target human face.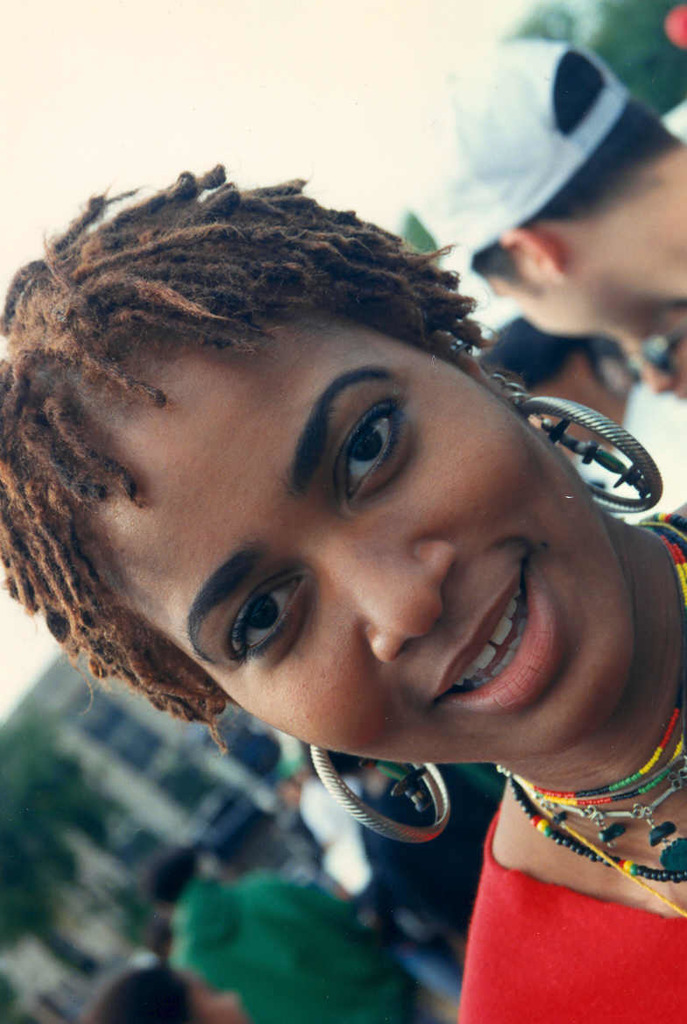
Target region: locate(92, 313, 632, 764).
